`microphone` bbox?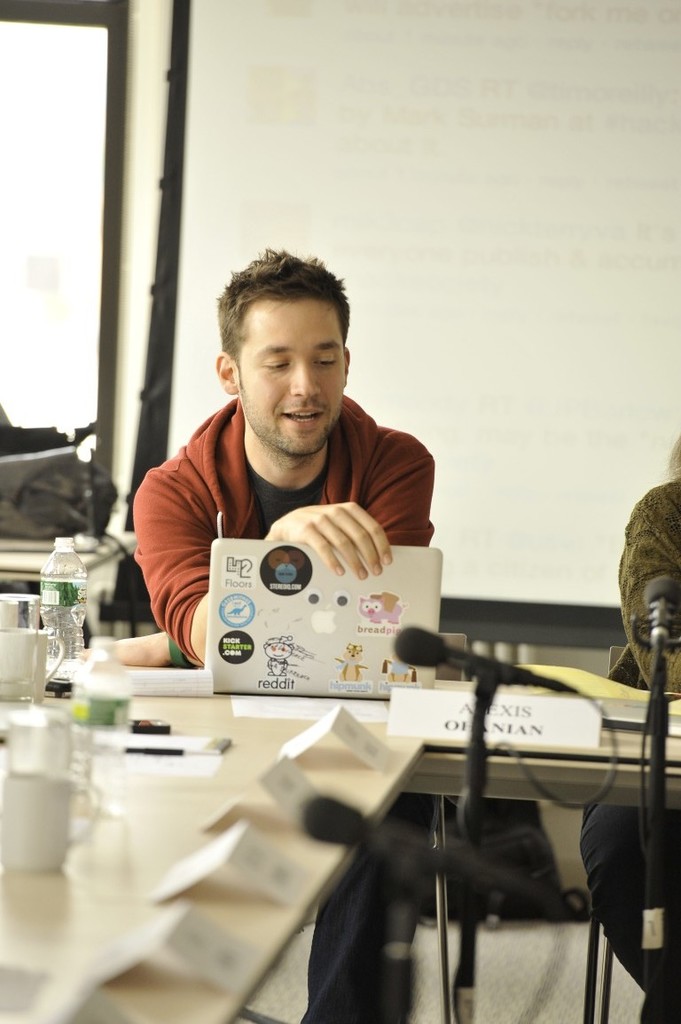
select_region(382, 625, 595, 694)
